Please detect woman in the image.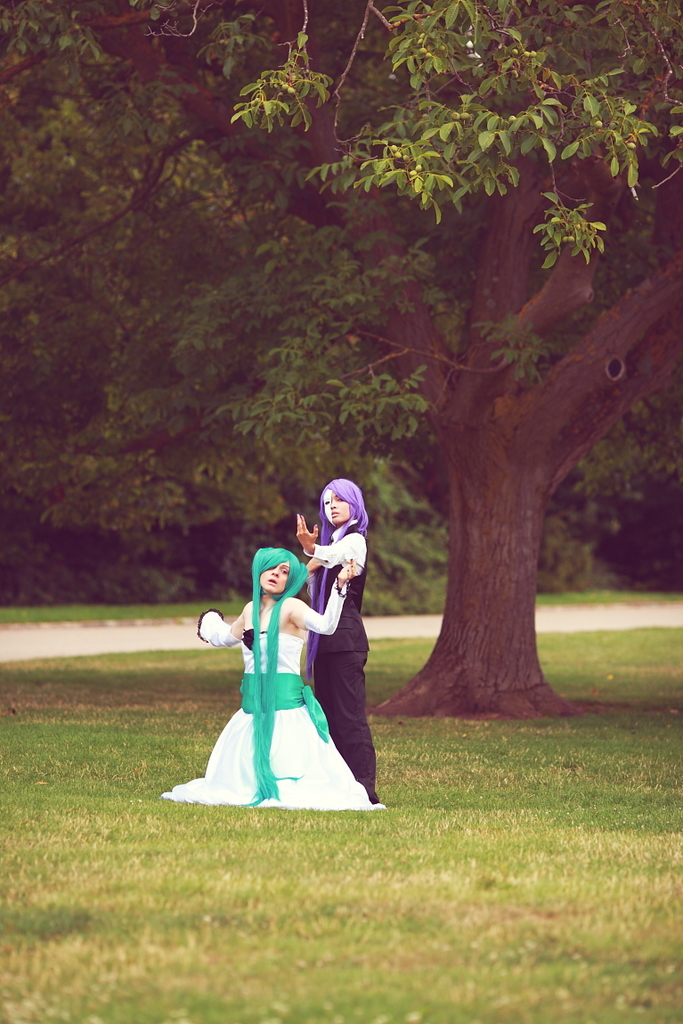
rect(293, 471, 385, 810).
